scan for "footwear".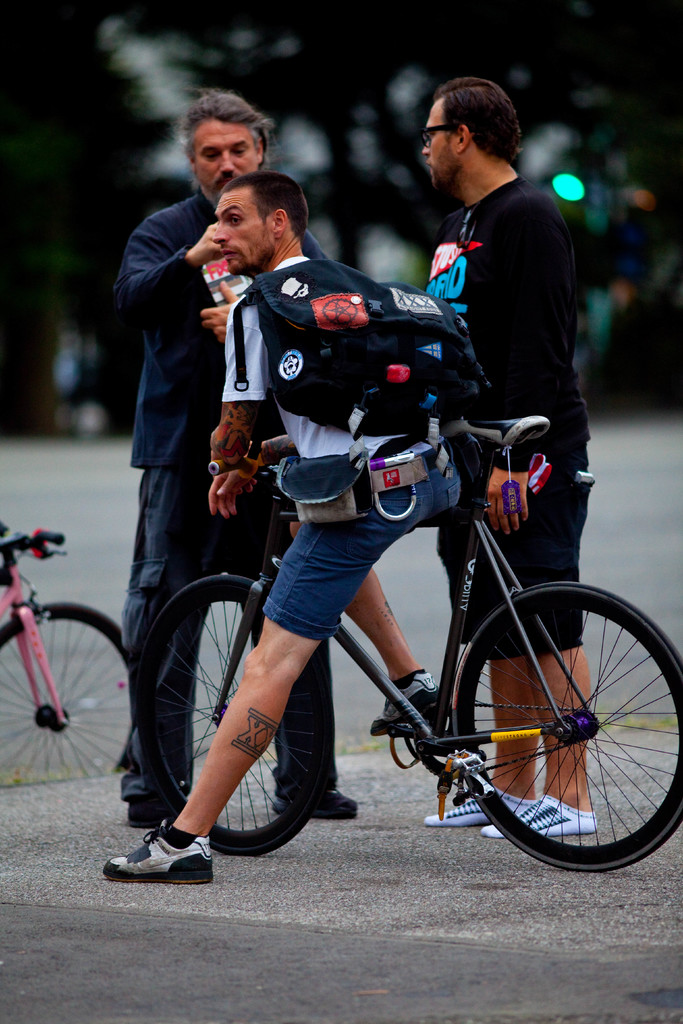
Scan result: region(98, 817, 220, 884).
